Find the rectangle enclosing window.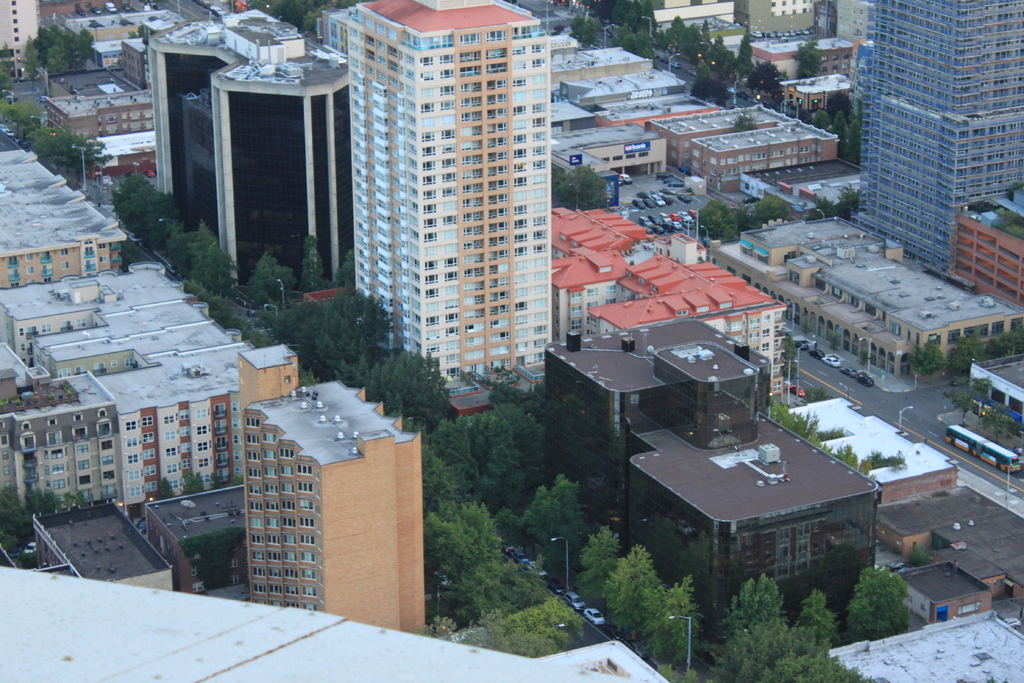
rect(513, 93, 526, 102).
